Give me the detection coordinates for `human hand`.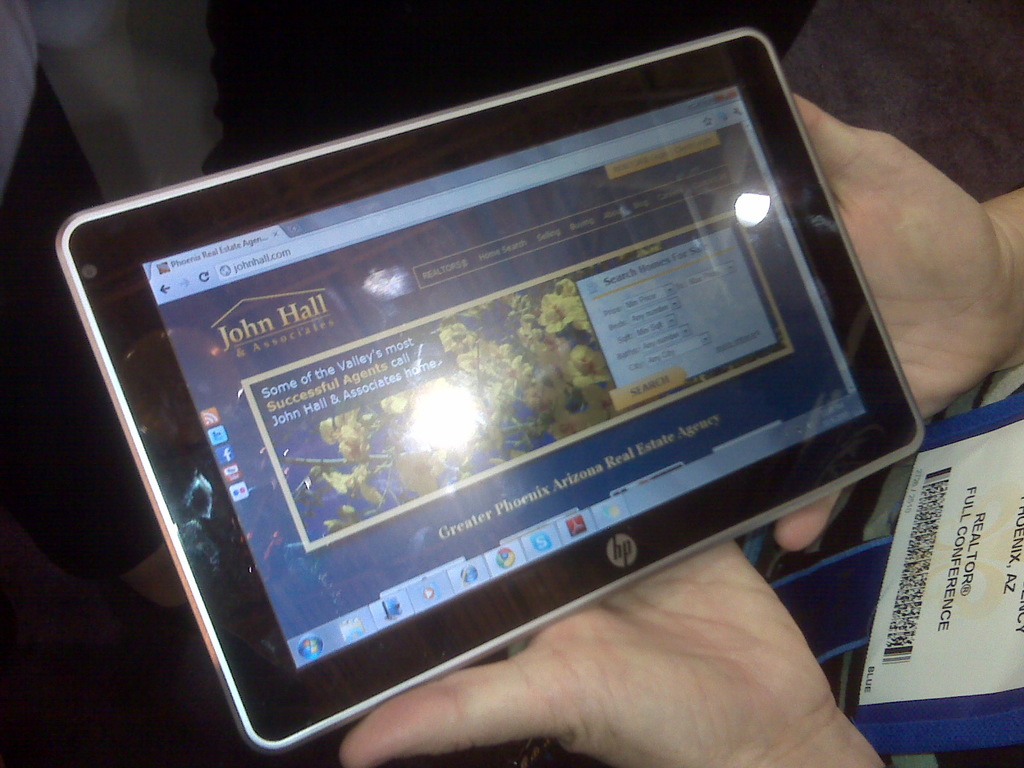
(771, 89, 1023, 559).
